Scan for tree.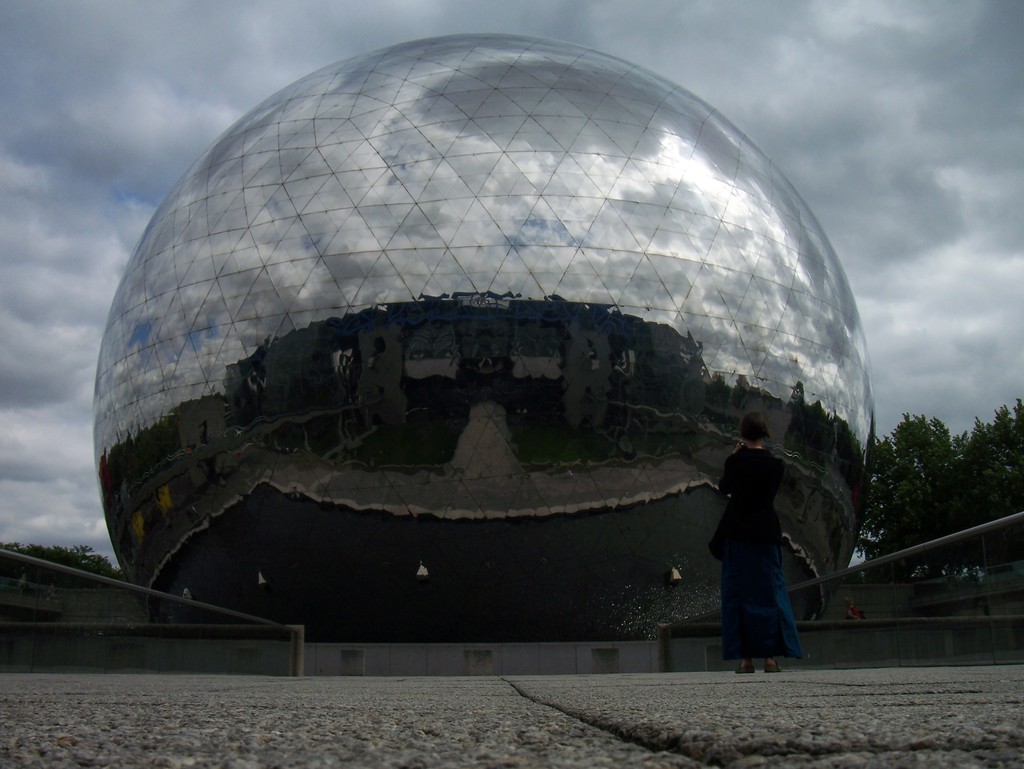
Scan result: (left=862, top=413, right=944, bottom=580).
